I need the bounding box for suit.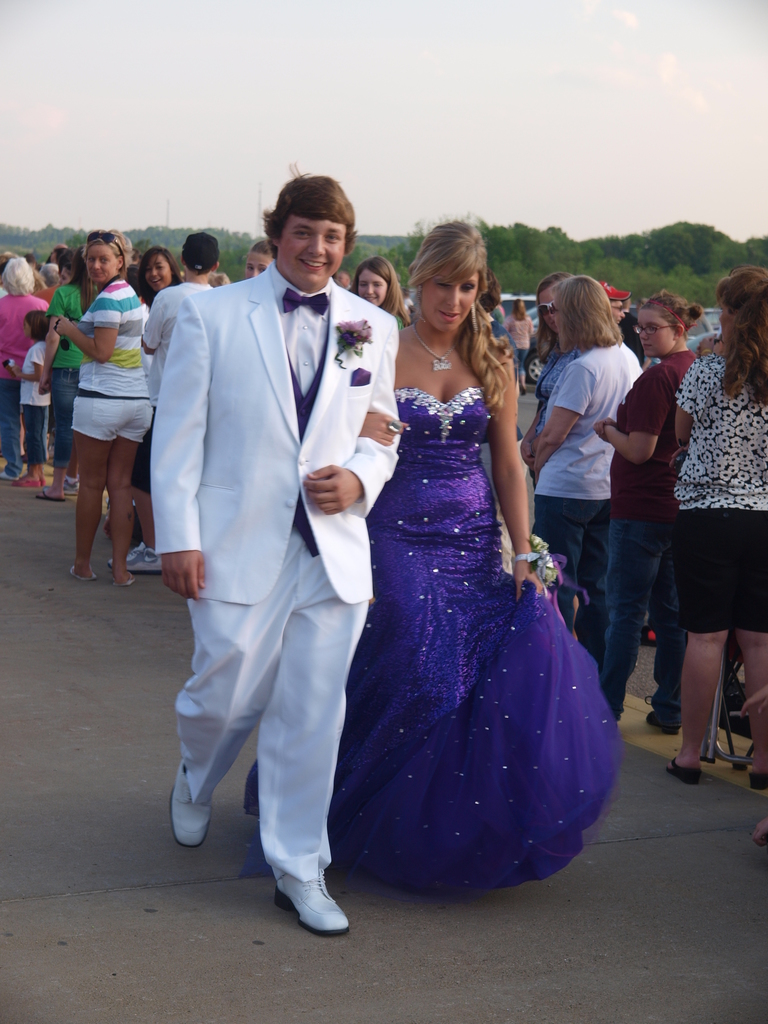
Here it is: (x1=148, y1=163, x2=398, y2=915).
